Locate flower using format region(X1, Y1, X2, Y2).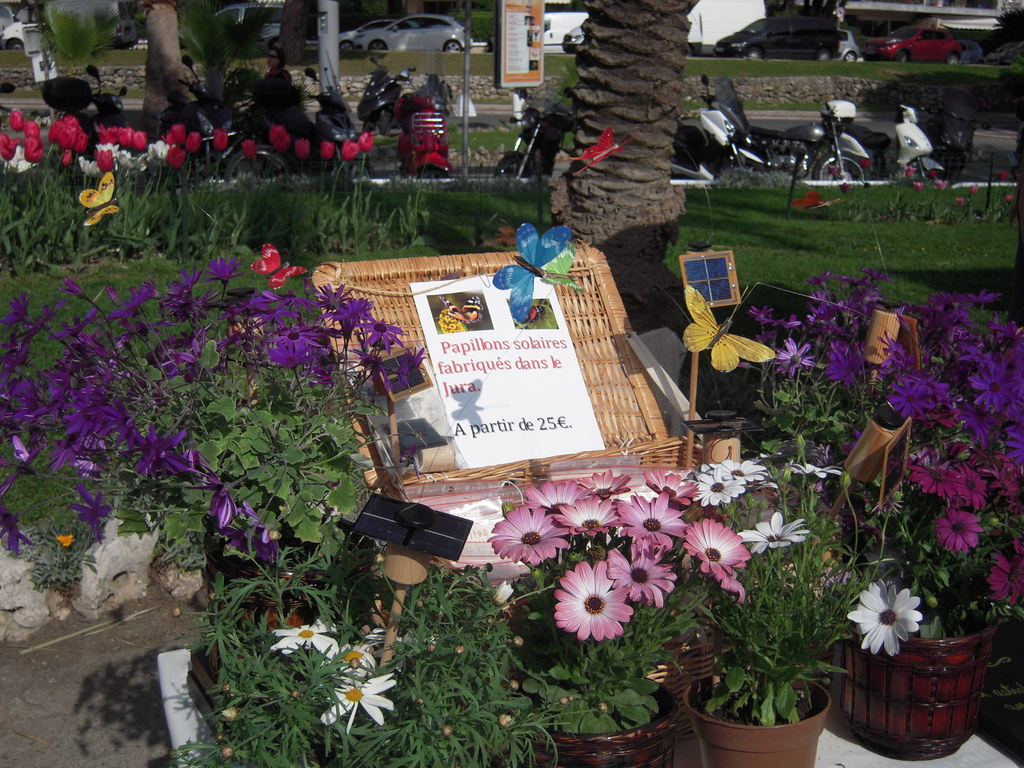
region(849, 573, 922, 659).
